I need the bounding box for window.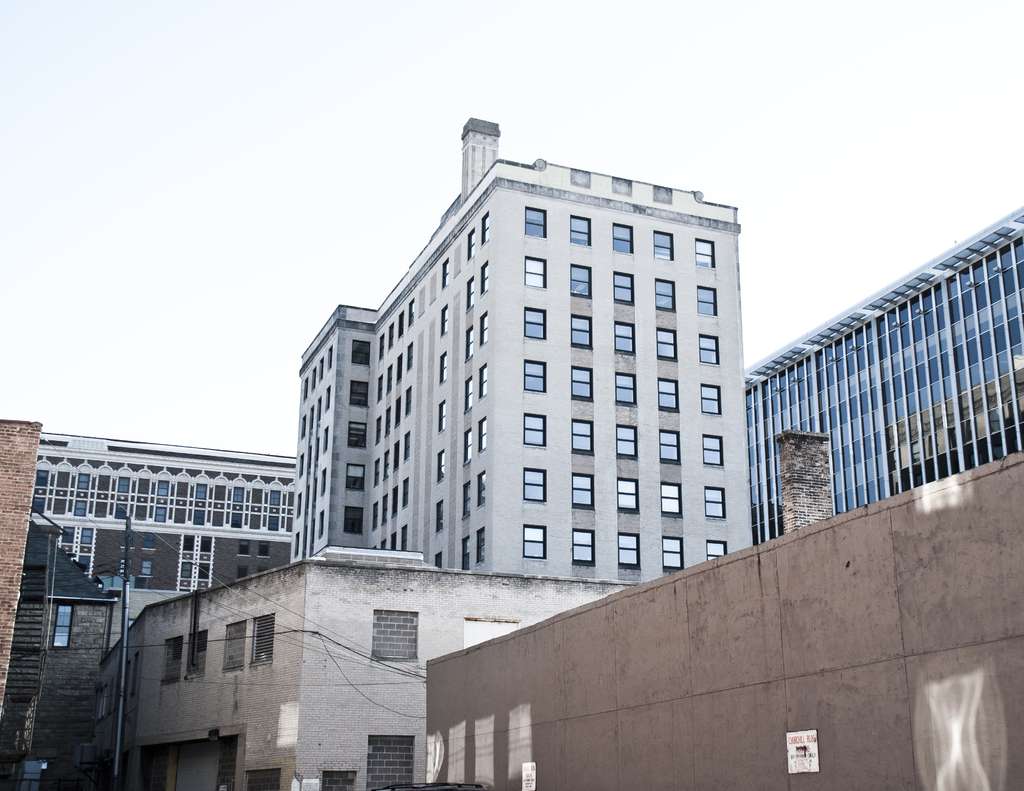
Here it is: 702,383,723,416.
